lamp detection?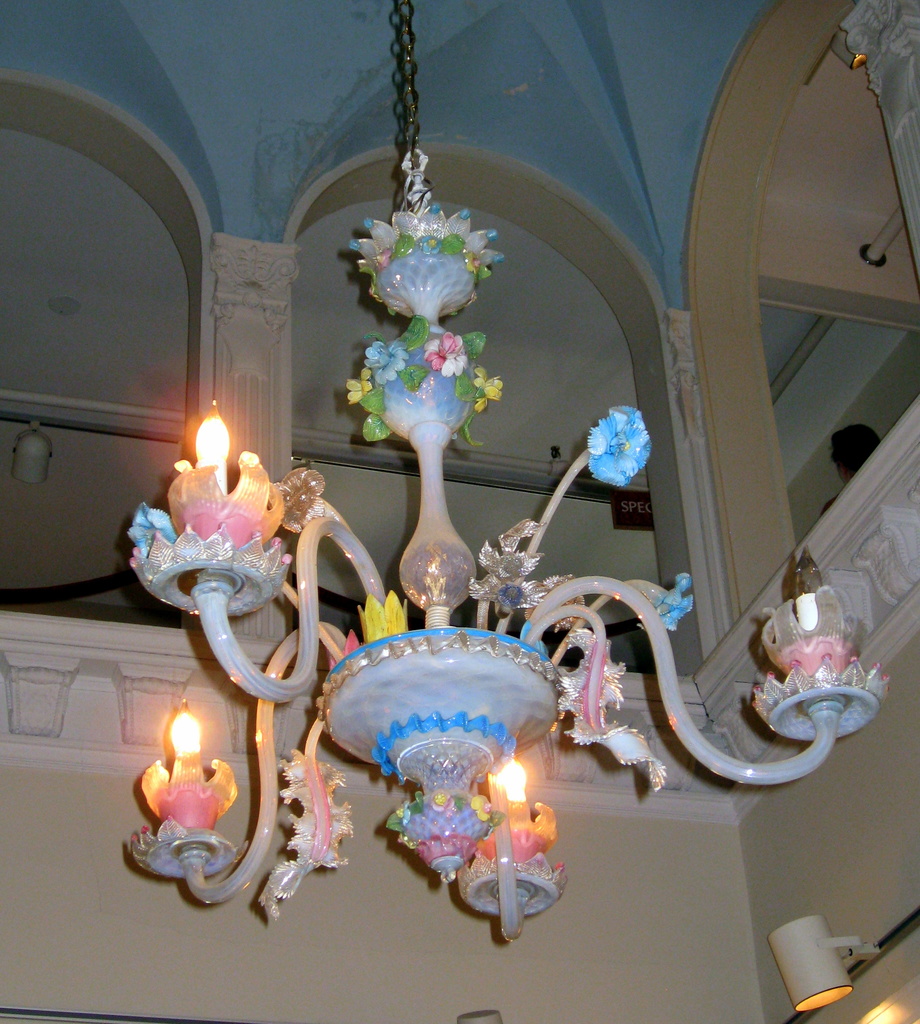
box(455, 1011, 503, 1023)
